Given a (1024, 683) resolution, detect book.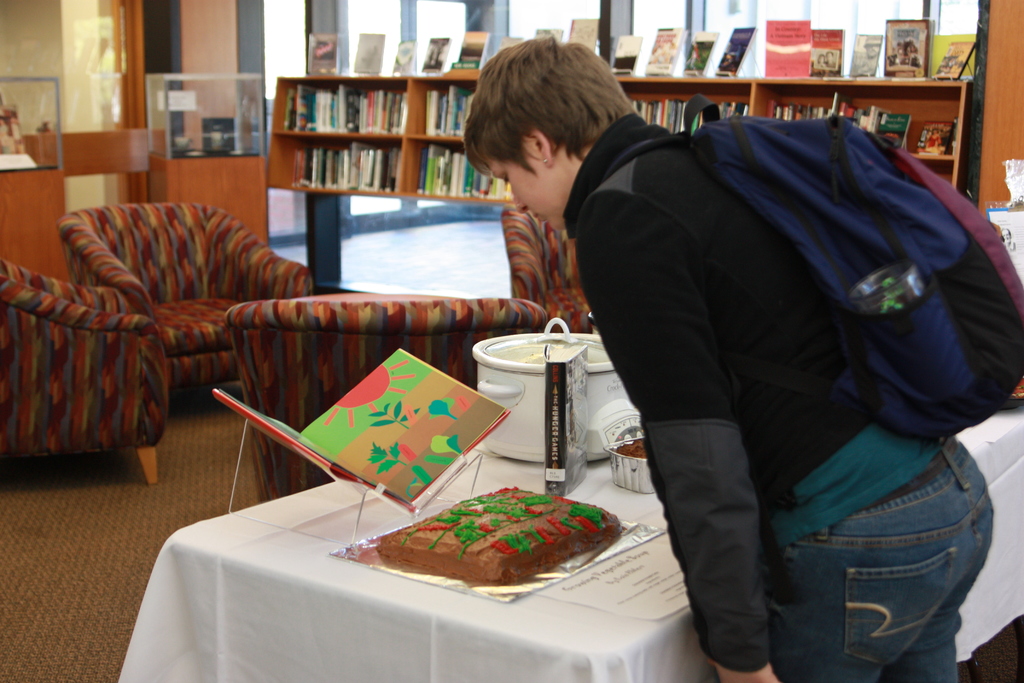
[x1=644, y1=30, x2=681, y2=80].
